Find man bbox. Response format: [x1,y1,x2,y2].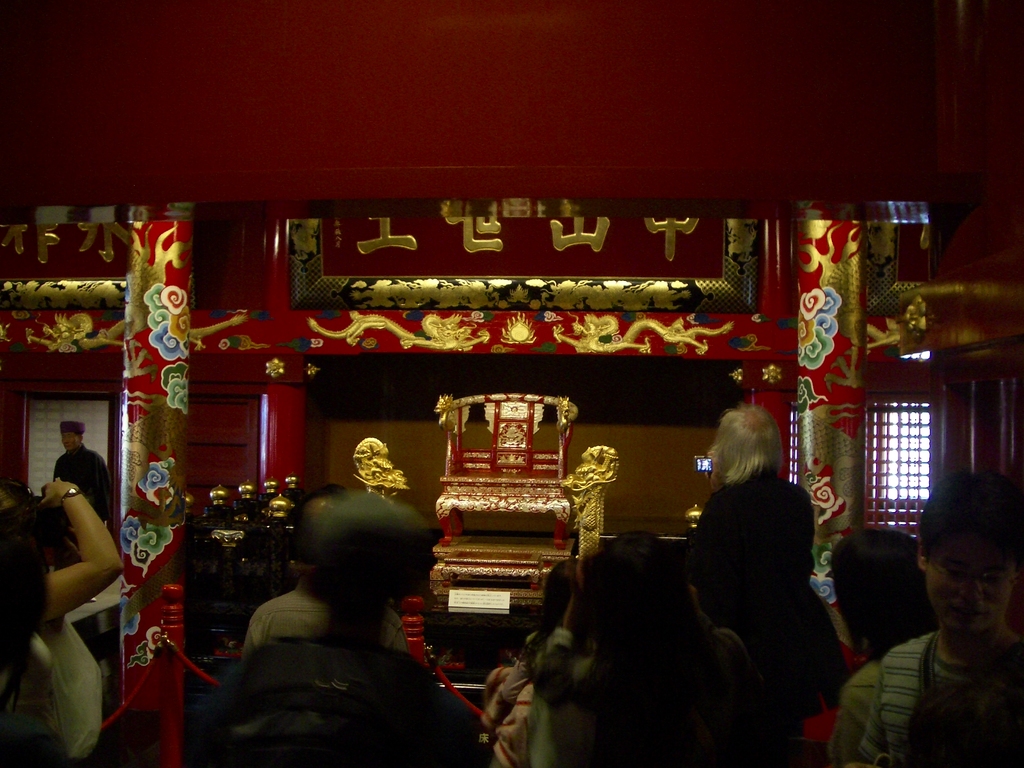
[682,476,852,753].
